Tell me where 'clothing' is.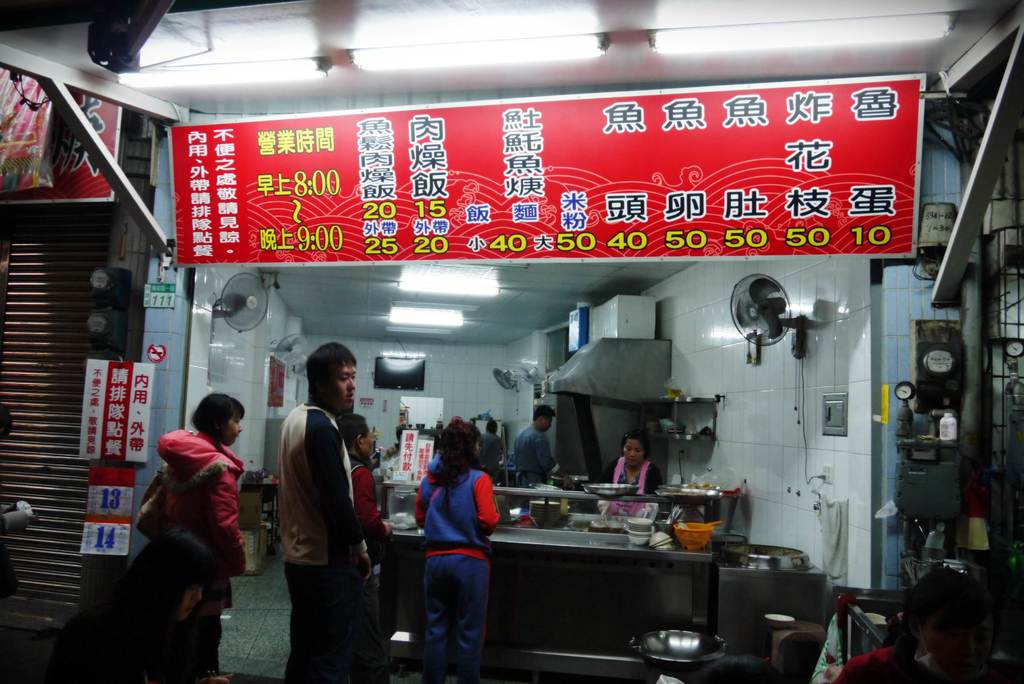
'clothing' is at [152,425,249,683].
